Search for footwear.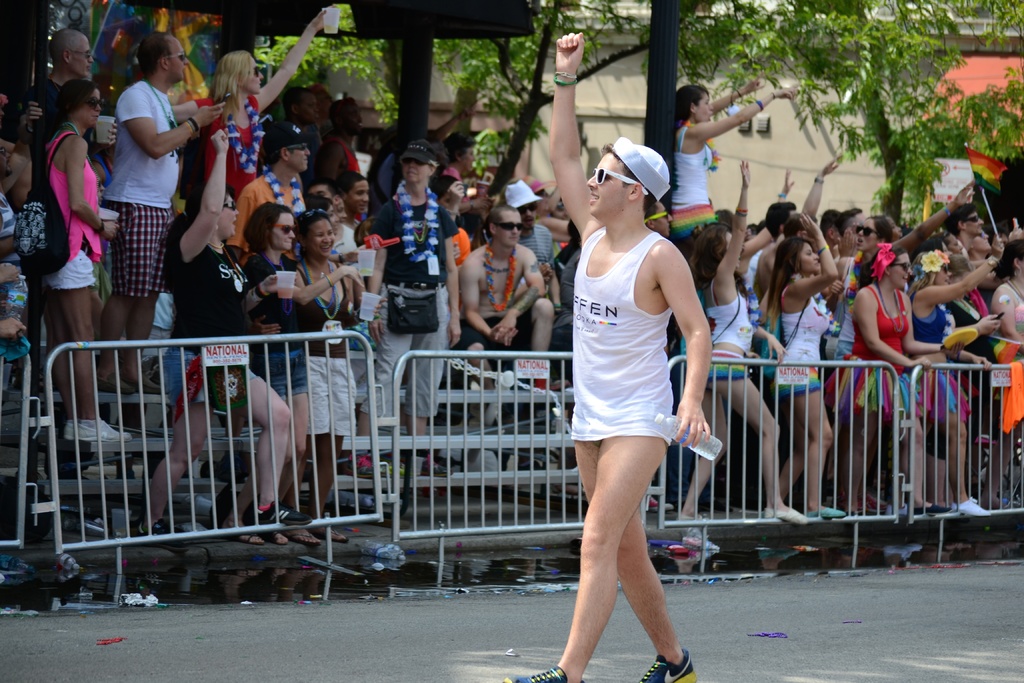
Found at bbox(805, 503, 855, 528).
